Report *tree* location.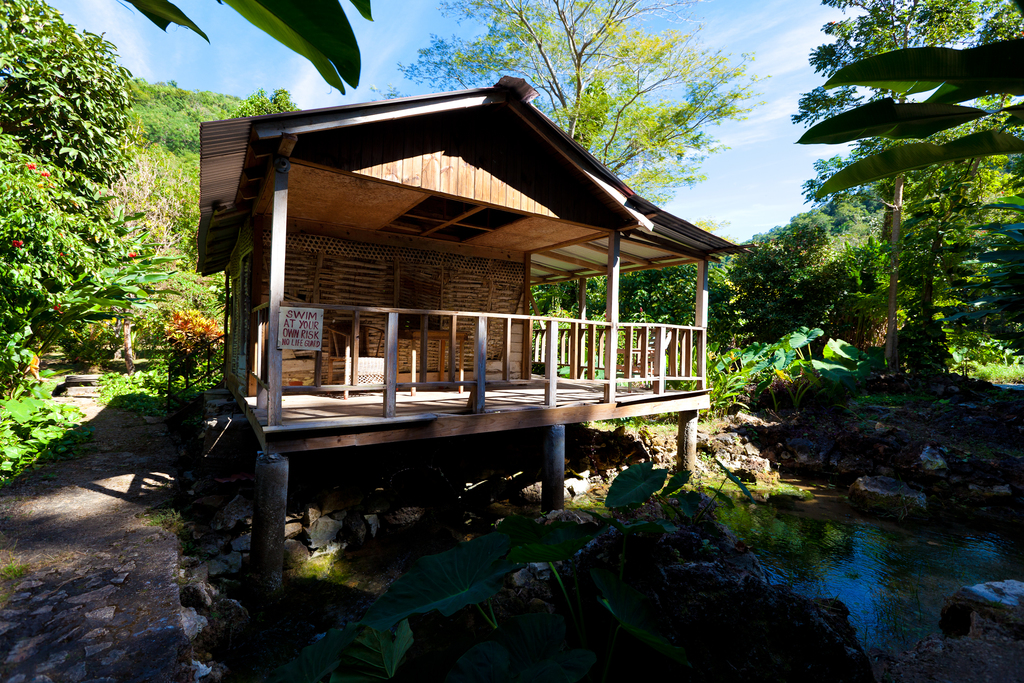
Report: bbox=[136, 80, 321, 333].
